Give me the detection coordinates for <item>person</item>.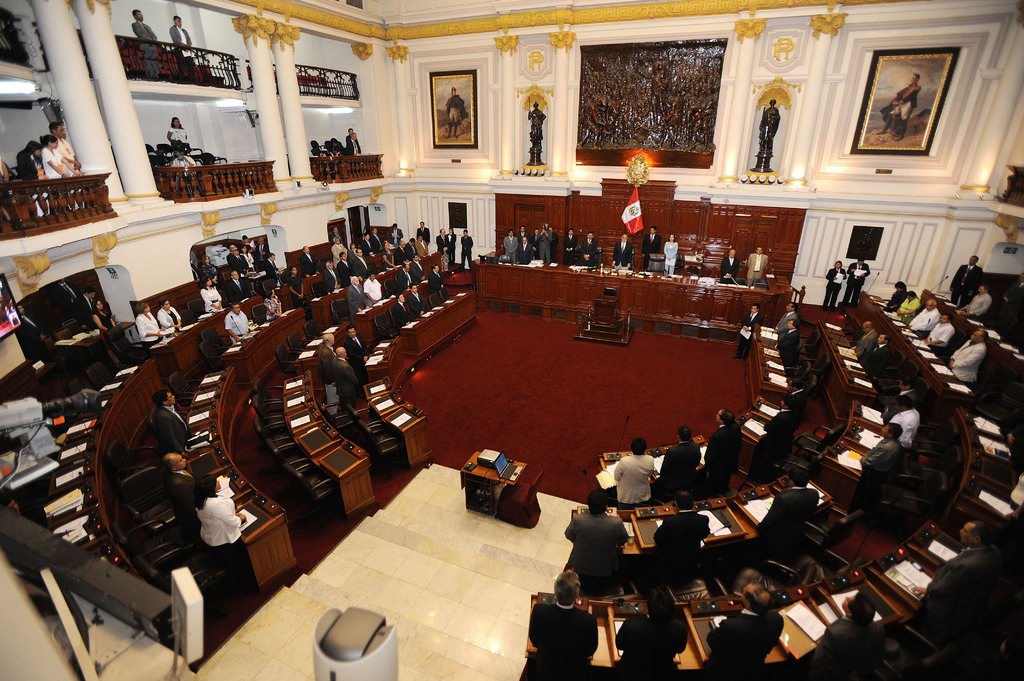
<box>131,8,161,80</box>.
